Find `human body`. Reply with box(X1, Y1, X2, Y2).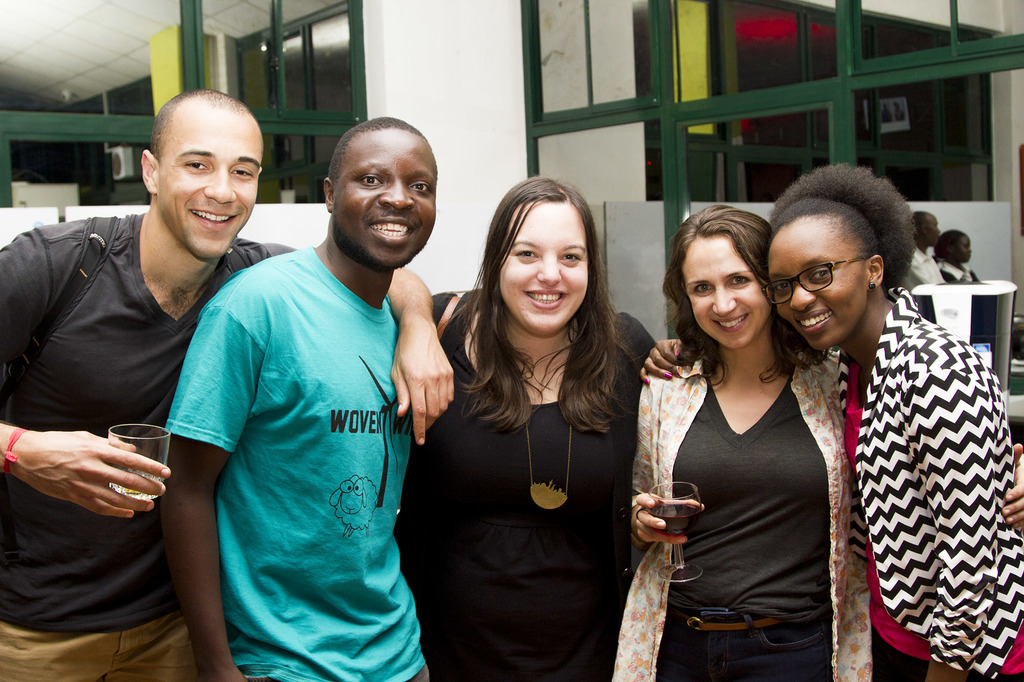
box(906, 205, 950, 295).
